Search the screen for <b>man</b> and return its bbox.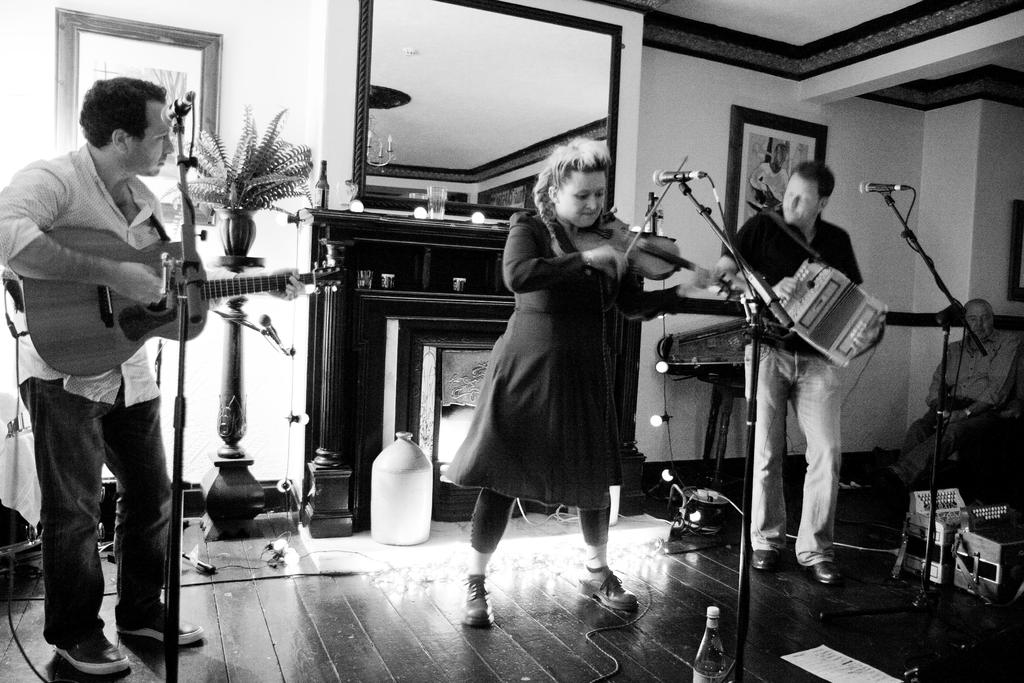
Found: 704/159/863/587.
